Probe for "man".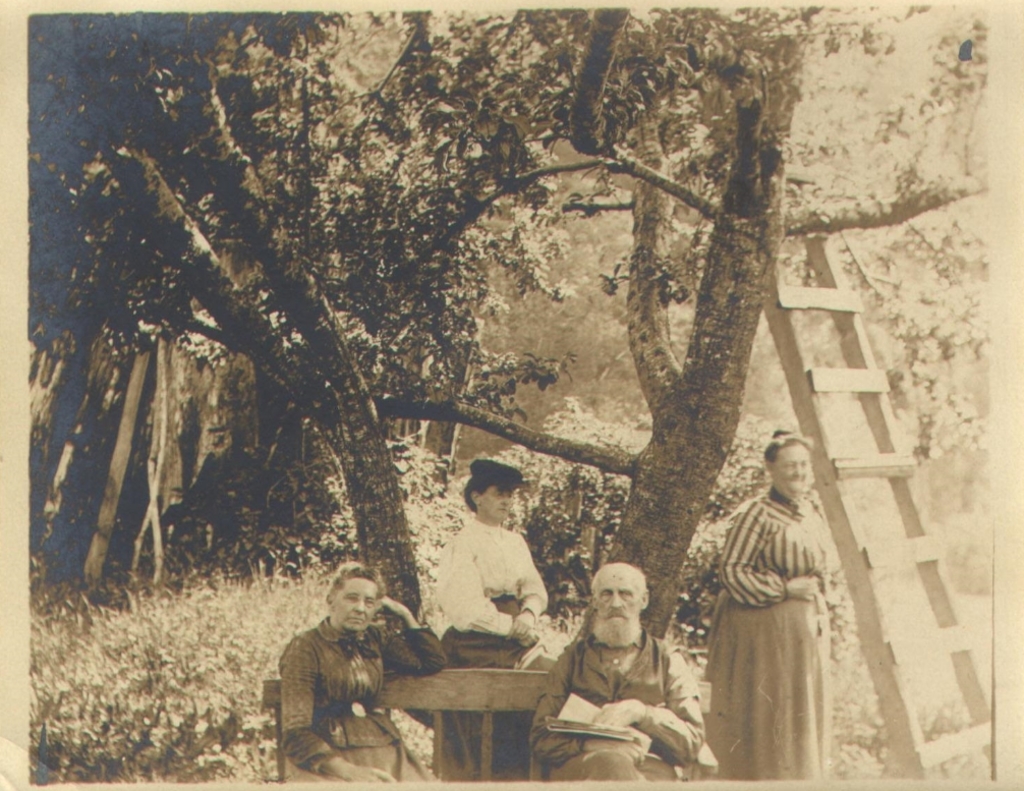
Probe result: region(526, 559, 706, 789).
